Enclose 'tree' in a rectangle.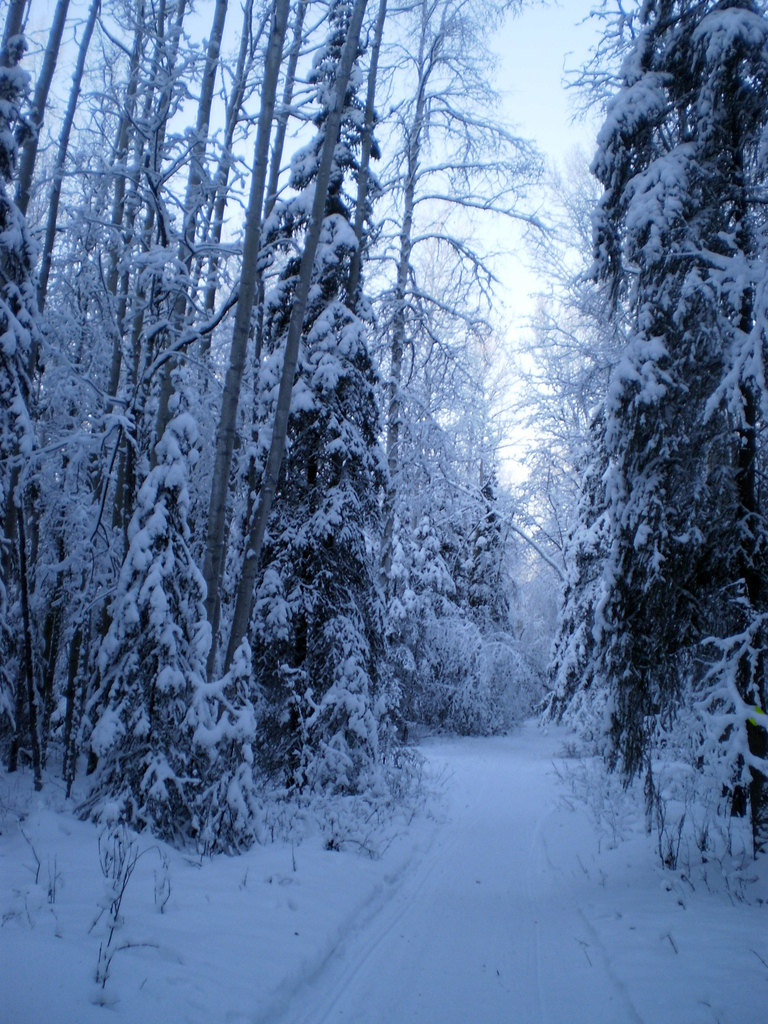
bbox=(362, 0, 594, 733).
